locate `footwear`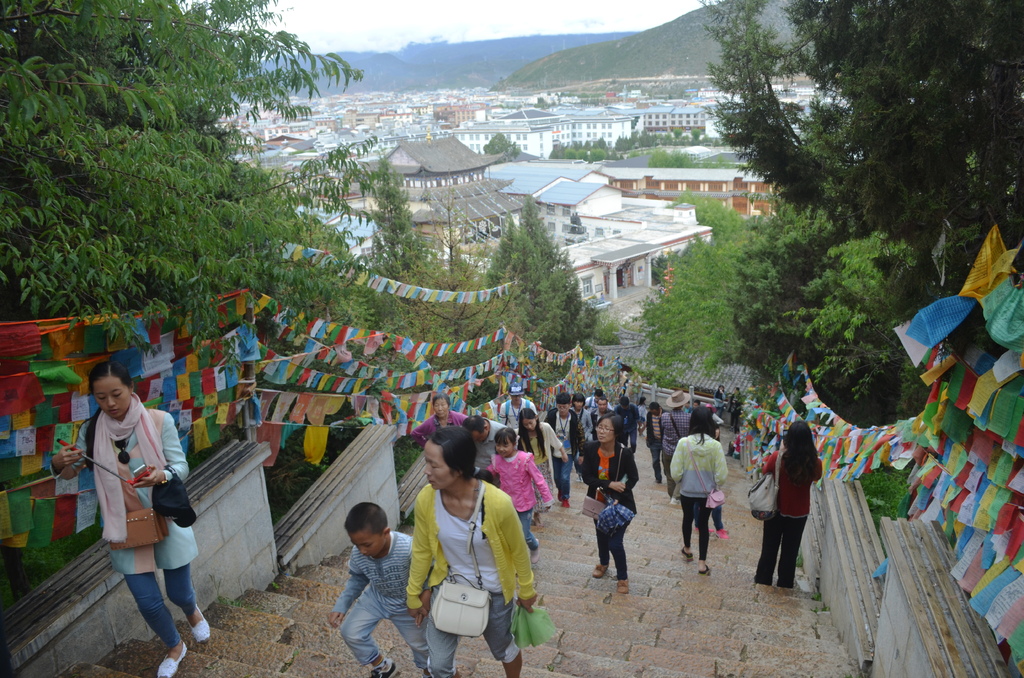
[left=554, top=491, right=559, bottom=501]
